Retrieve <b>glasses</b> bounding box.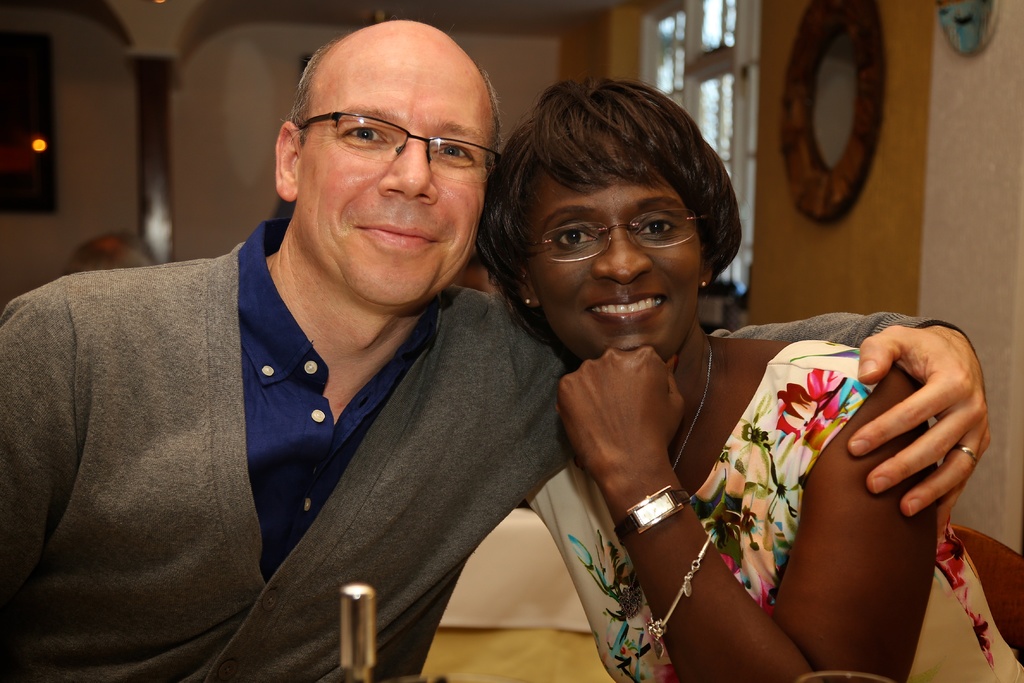
Bounding box: pyautogui.locateOnScreen(529, 206, 705, 262).
